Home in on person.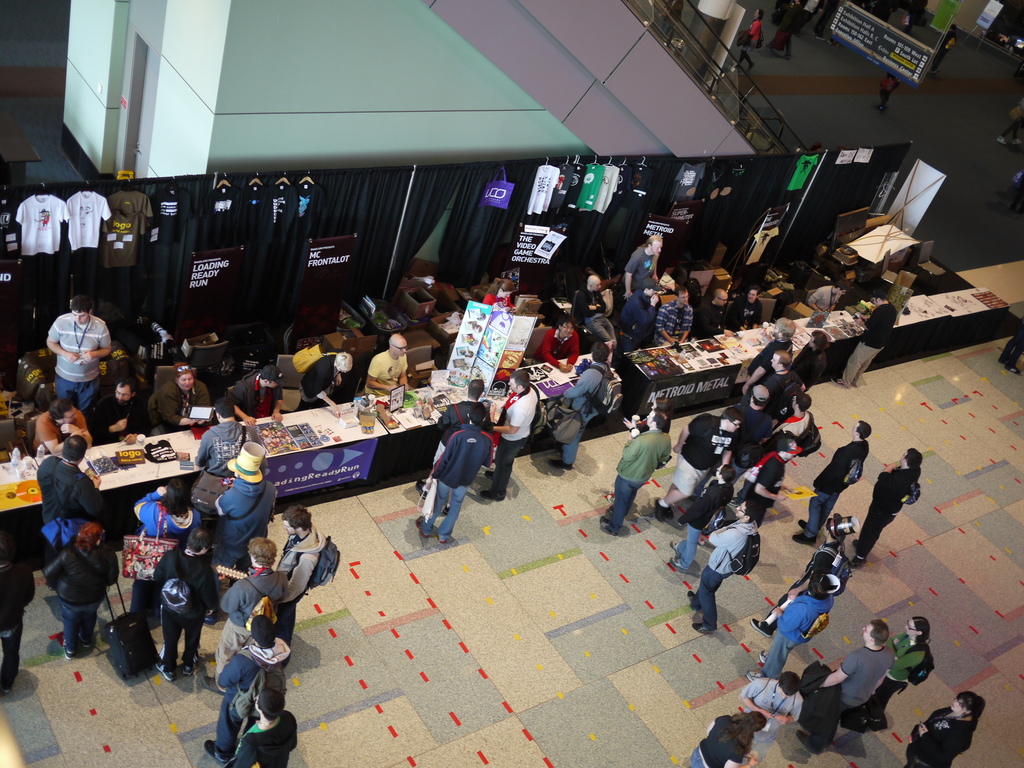
Homed in at x1=756, y1=575, x2=829, y2=676.
